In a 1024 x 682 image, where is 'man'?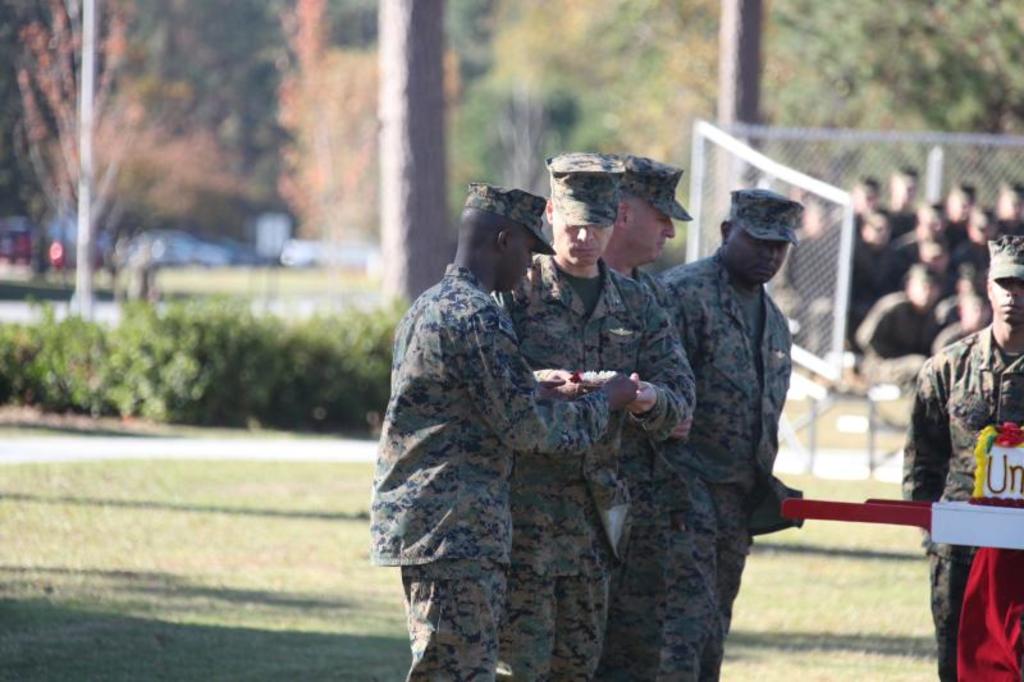
360, 197, 608, 672.
